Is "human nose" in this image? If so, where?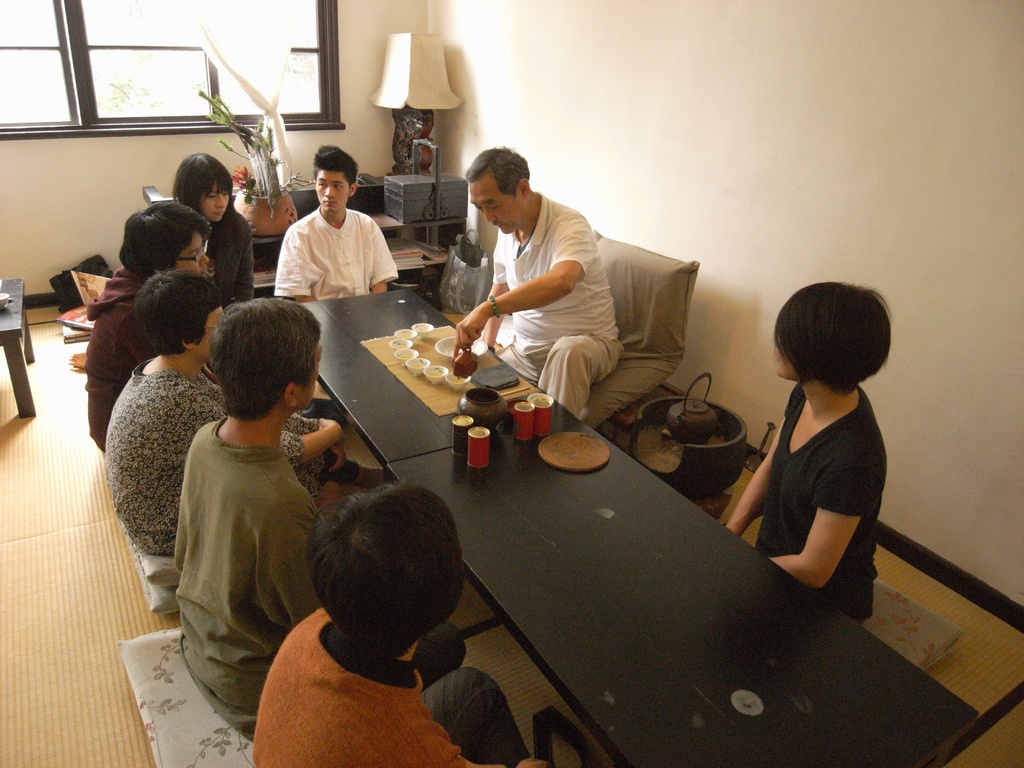
Yes, at [324,186,335,202].
